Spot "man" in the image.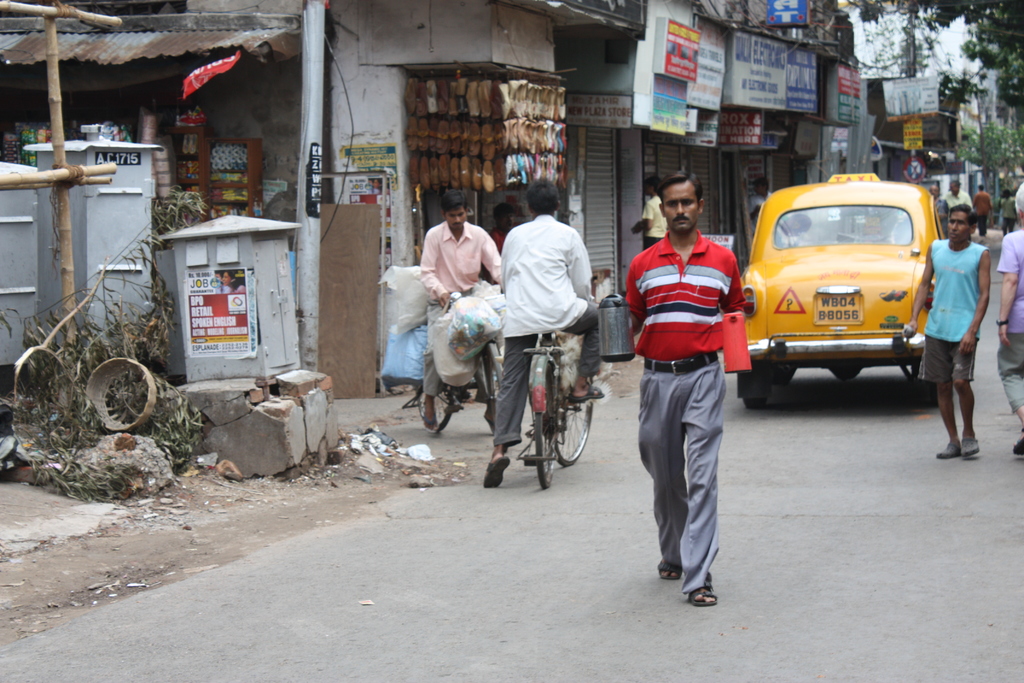
"man" found at detection(929, 186, 946, 240).
